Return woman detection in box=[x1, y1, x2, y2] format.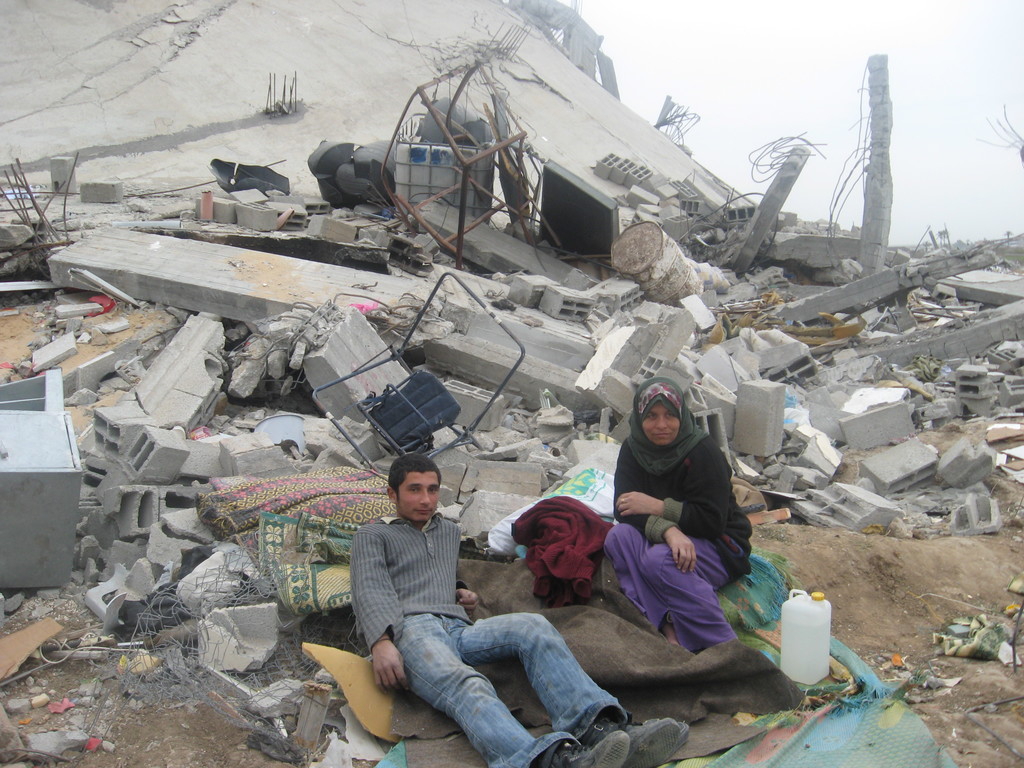
box=[589, 364, 765, 680].
